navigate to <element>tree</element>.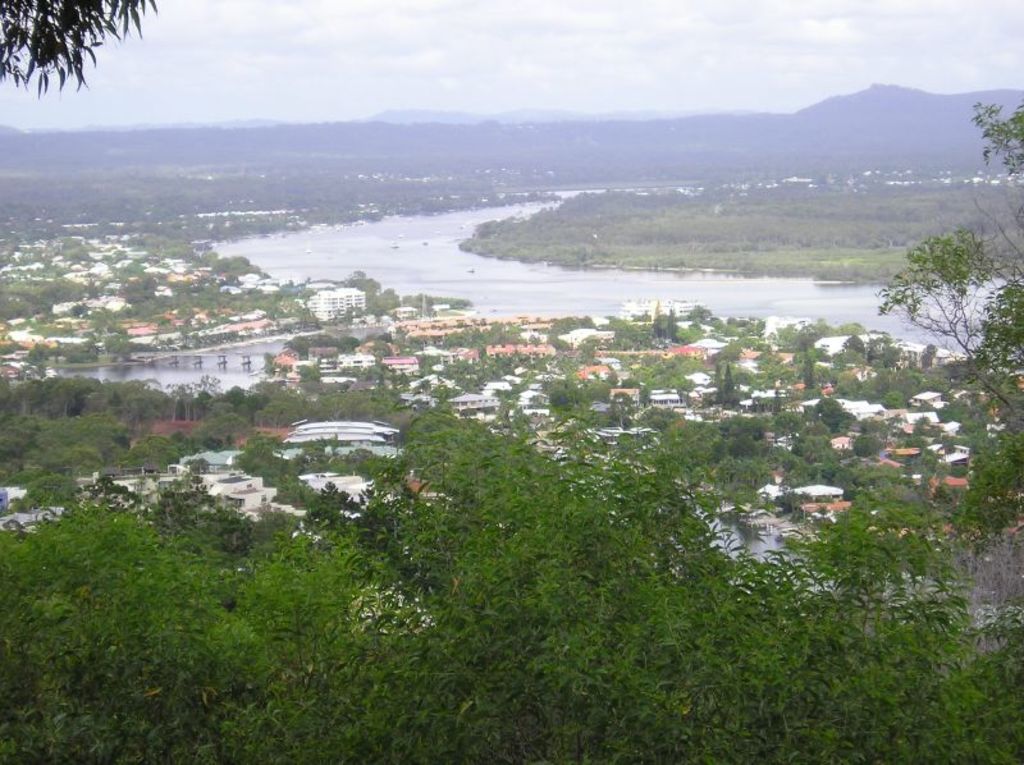
Navigation target: x1=815, y1=394, x2=847, y2=431.
